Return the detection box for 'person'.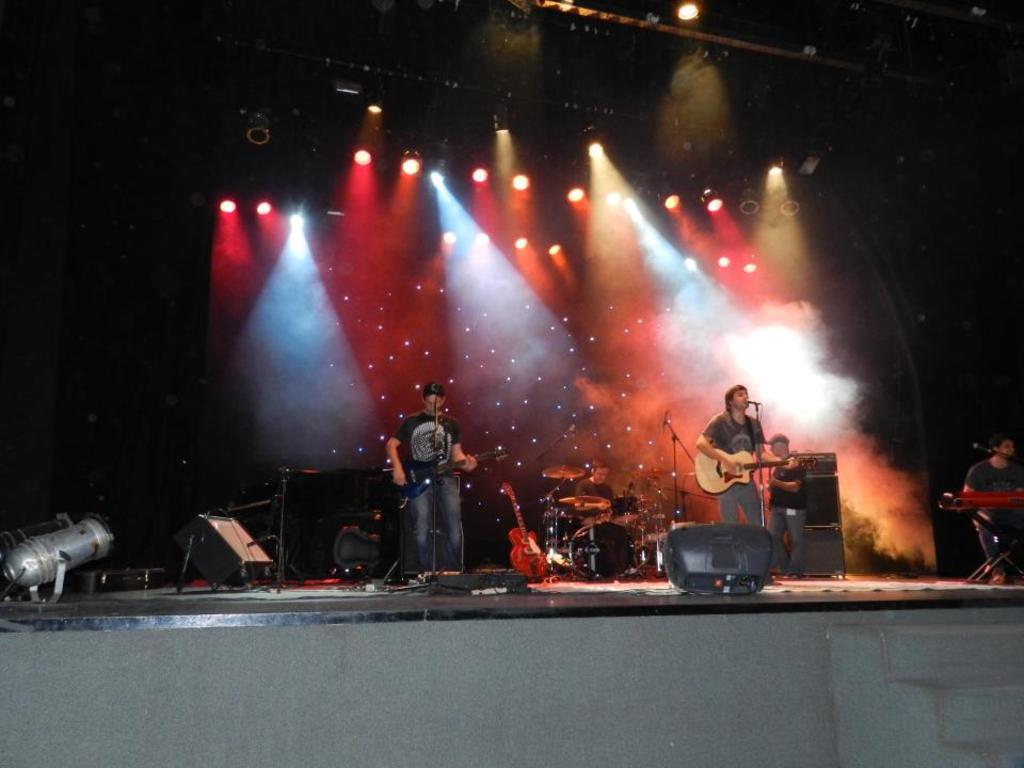
[left=384, top=381, right=479, bottom=588].
